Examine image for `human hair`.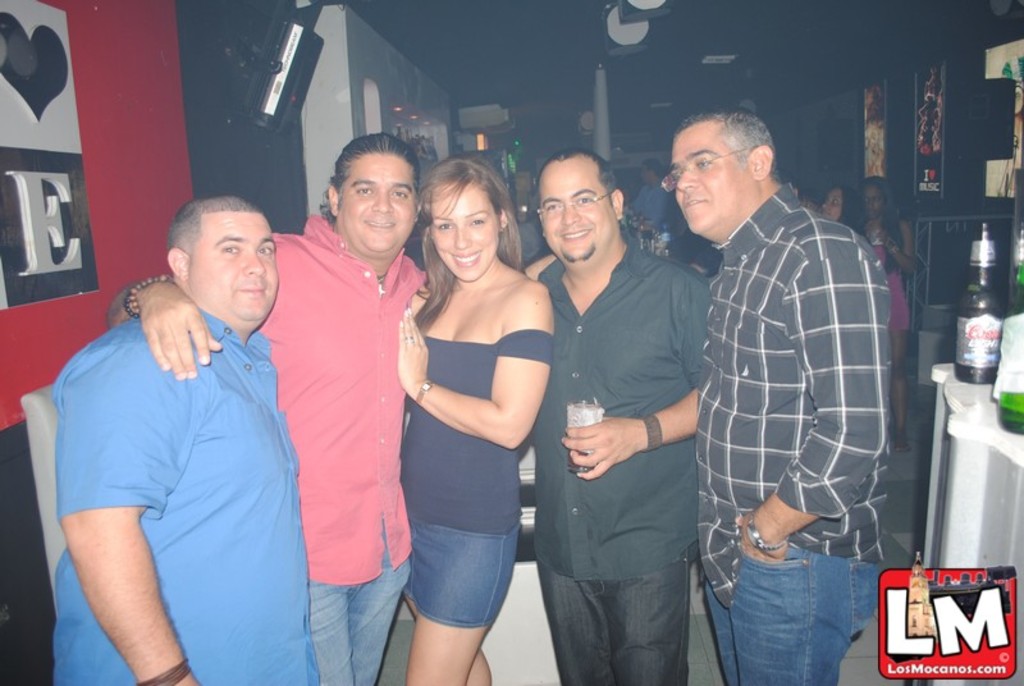
Examination result: detection(669, 108, 781, 189).
